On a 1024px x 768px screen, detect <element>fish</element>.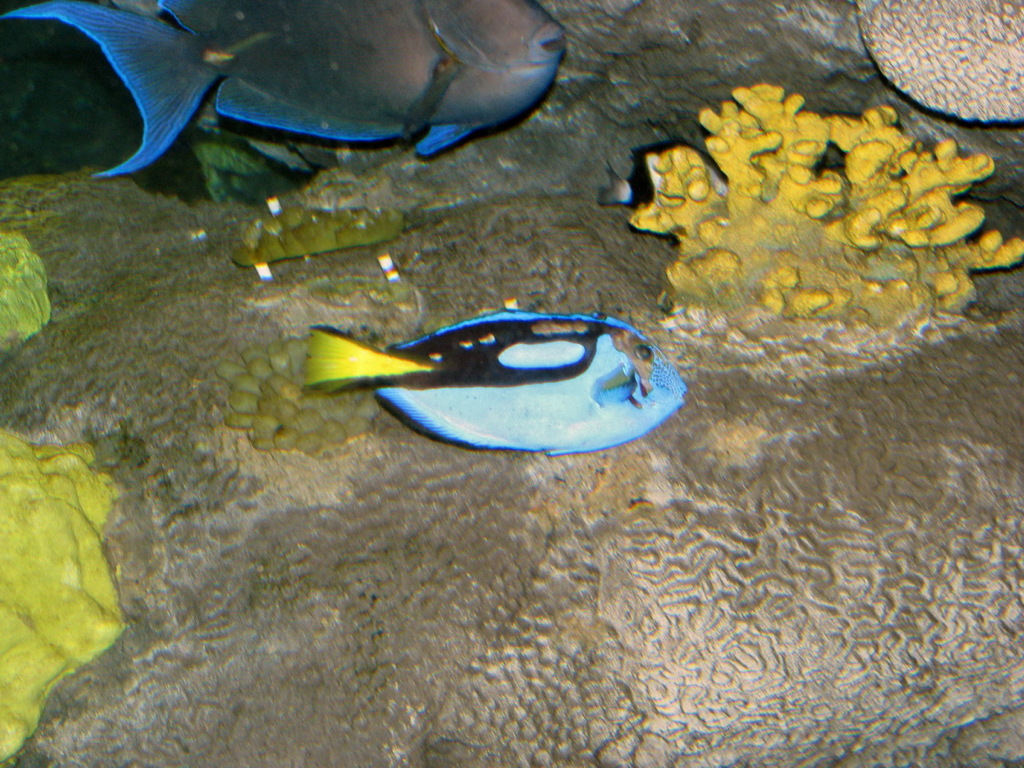
(left=0, top=0, right=566, bottom=181).
